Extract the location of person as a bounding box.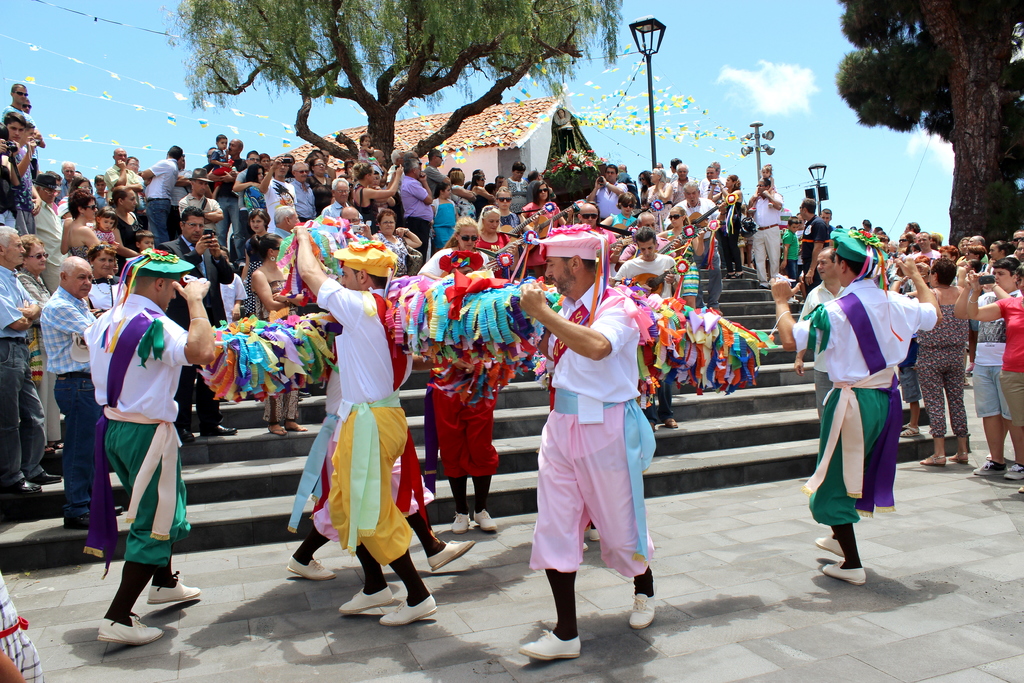
(289, 220, 439, 630).
